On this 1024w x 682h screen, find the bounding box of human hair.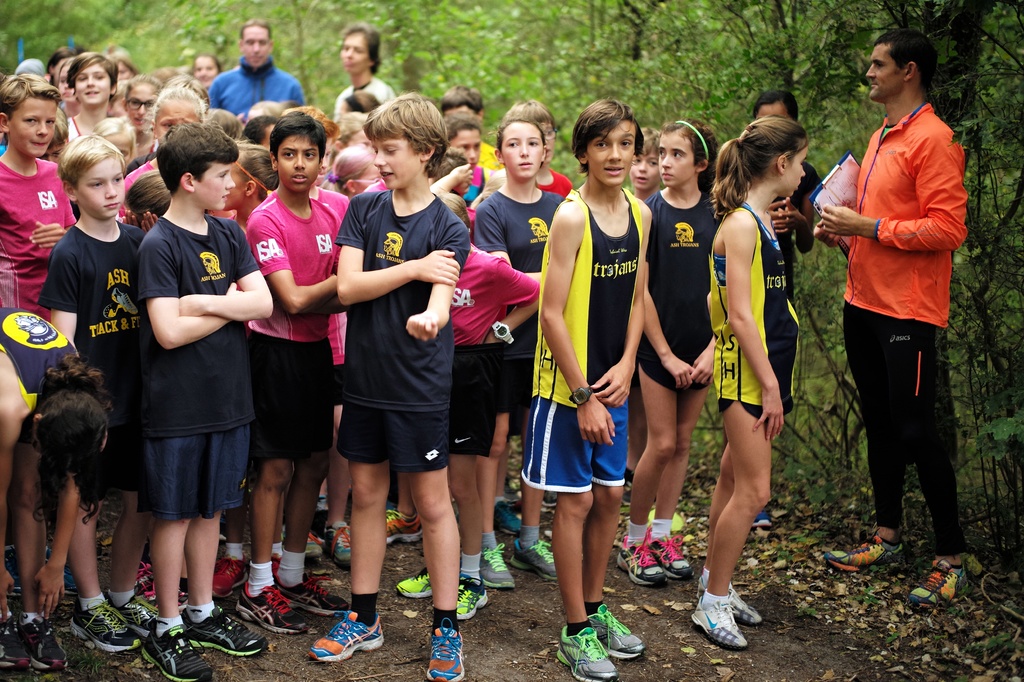
Bounding box: 755/86/799/118.
